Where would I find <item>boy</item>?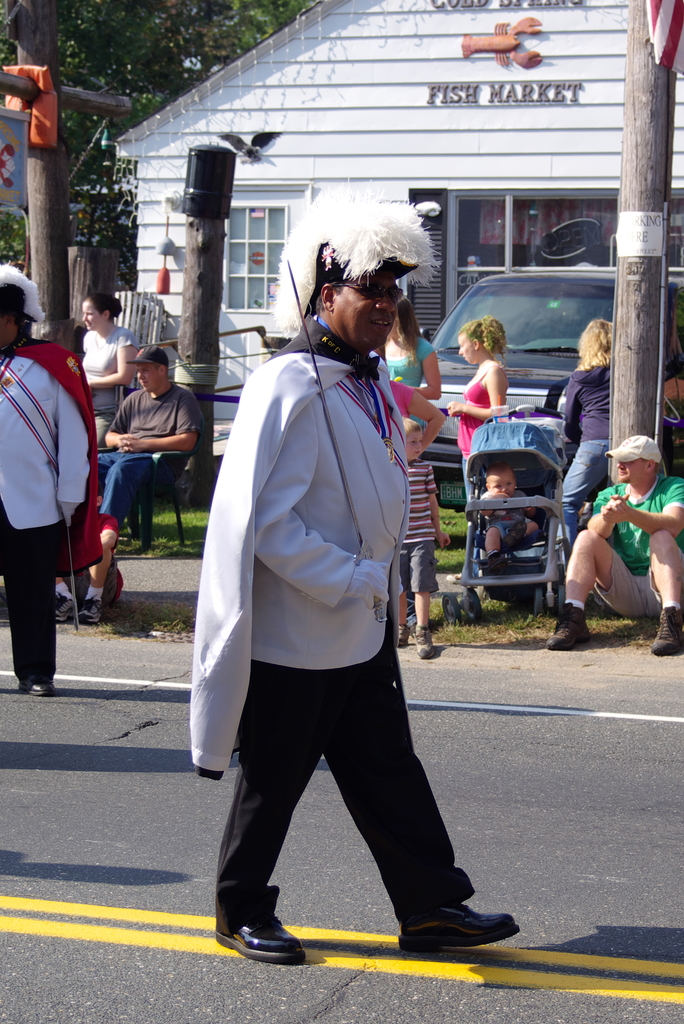
At locate(482, 462, 544, 564).
